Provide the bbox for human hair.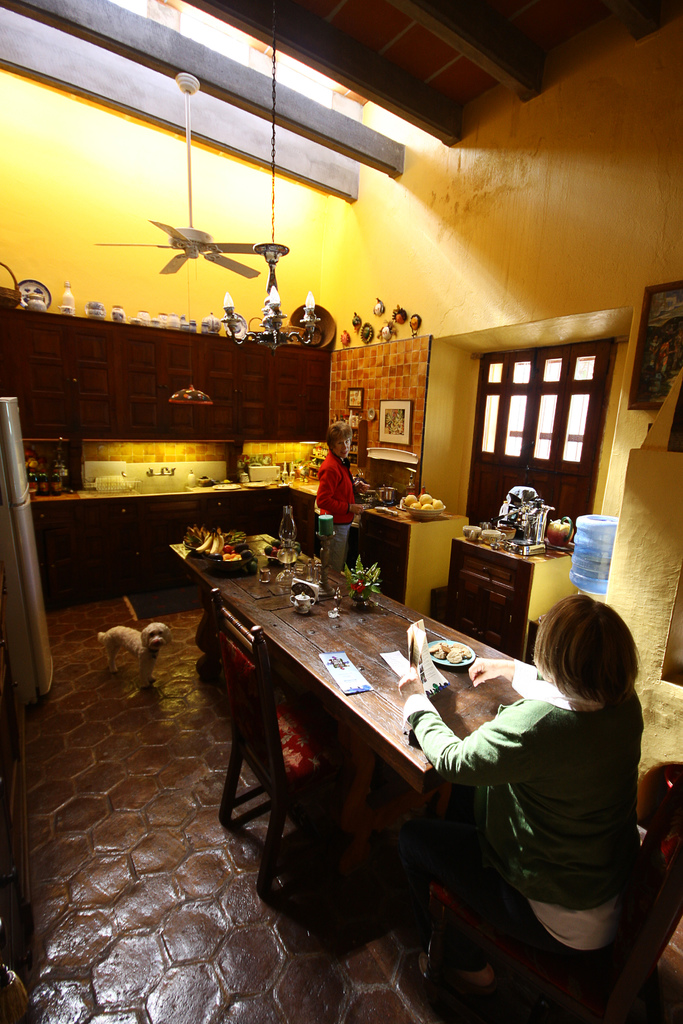
525, 586, 644, 714.
